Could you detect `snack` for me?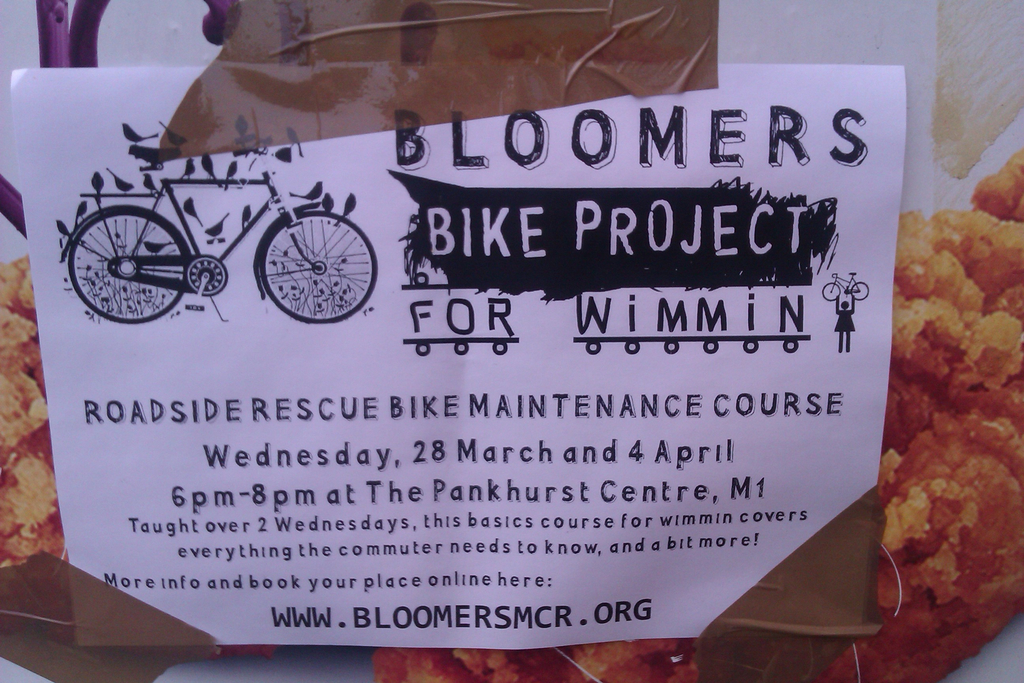
Detection result: crop(375, 144, 1023, 682).
